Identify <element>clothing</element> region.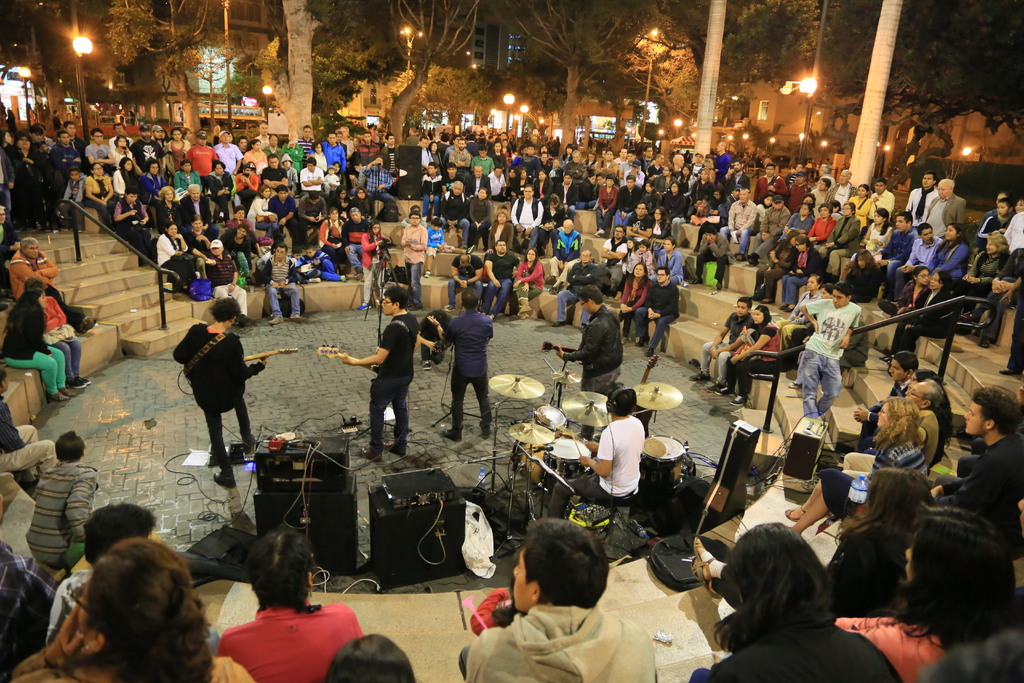
Region: [x1=10, y1=657, x2=259, y2=682].
